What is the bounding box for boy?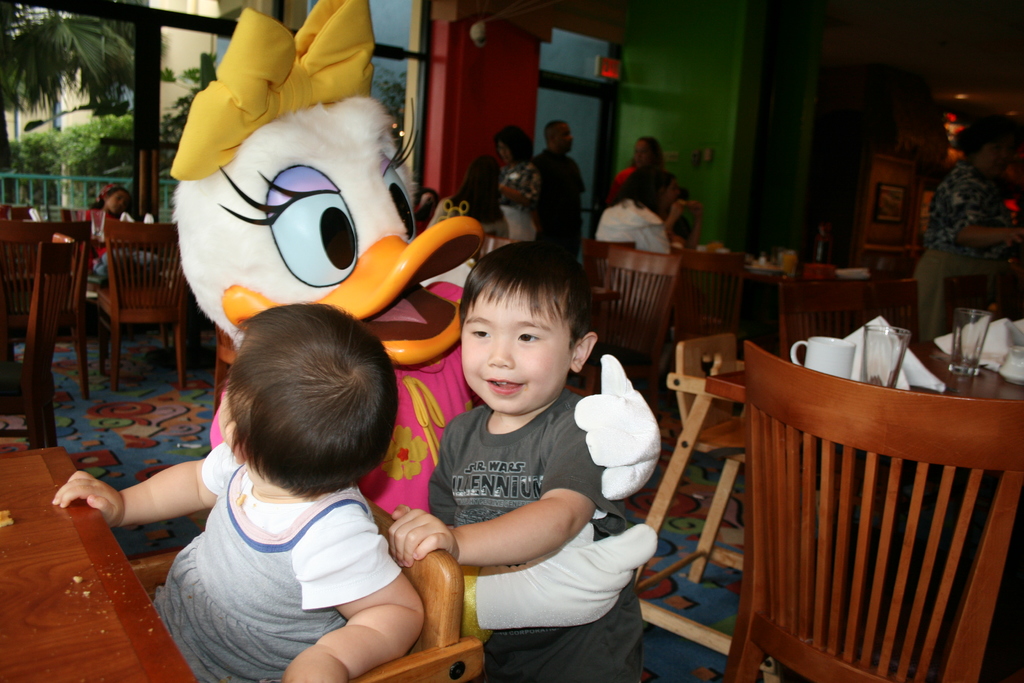
<box>418,234,650,652</box>.
